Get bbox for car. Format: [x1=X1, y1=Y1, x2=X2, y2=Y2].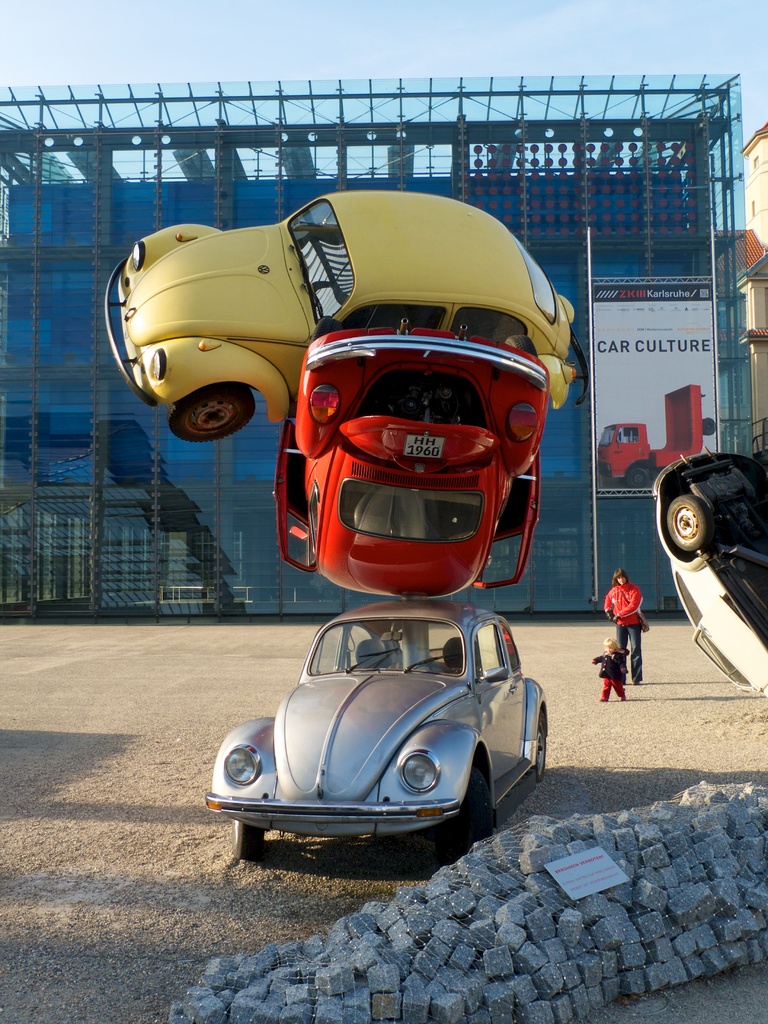
[x1=655, y1=461, x2=767, y2=717].
